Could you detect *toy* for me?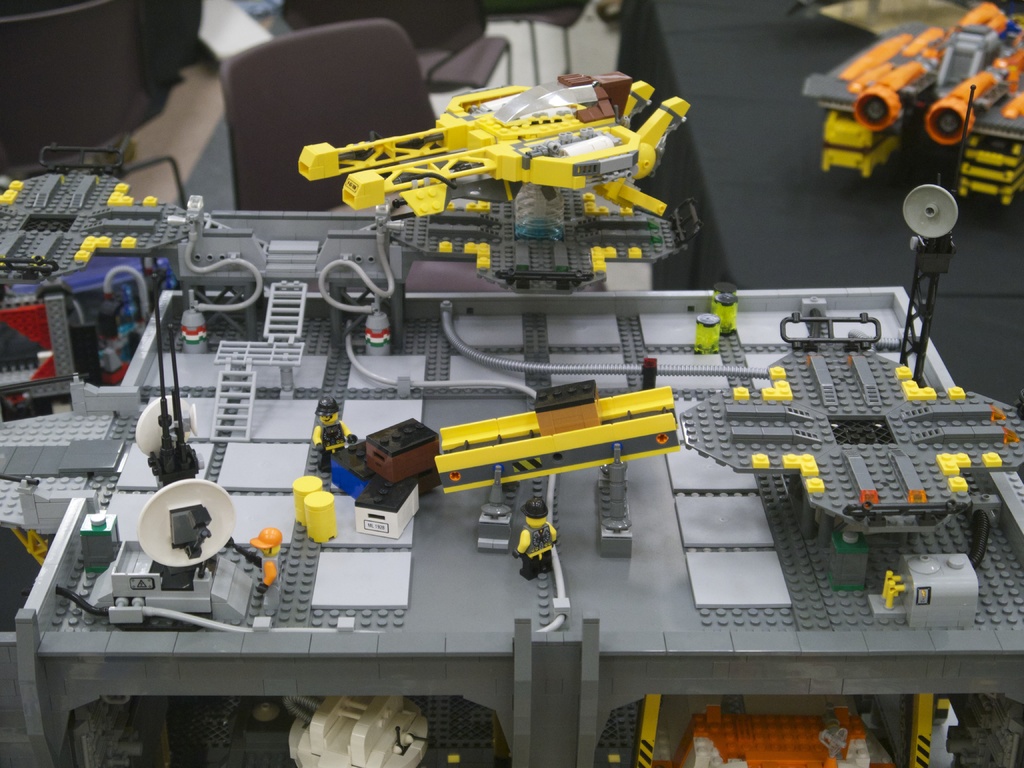
Detection result: locate(240, 523, 293, 590).
